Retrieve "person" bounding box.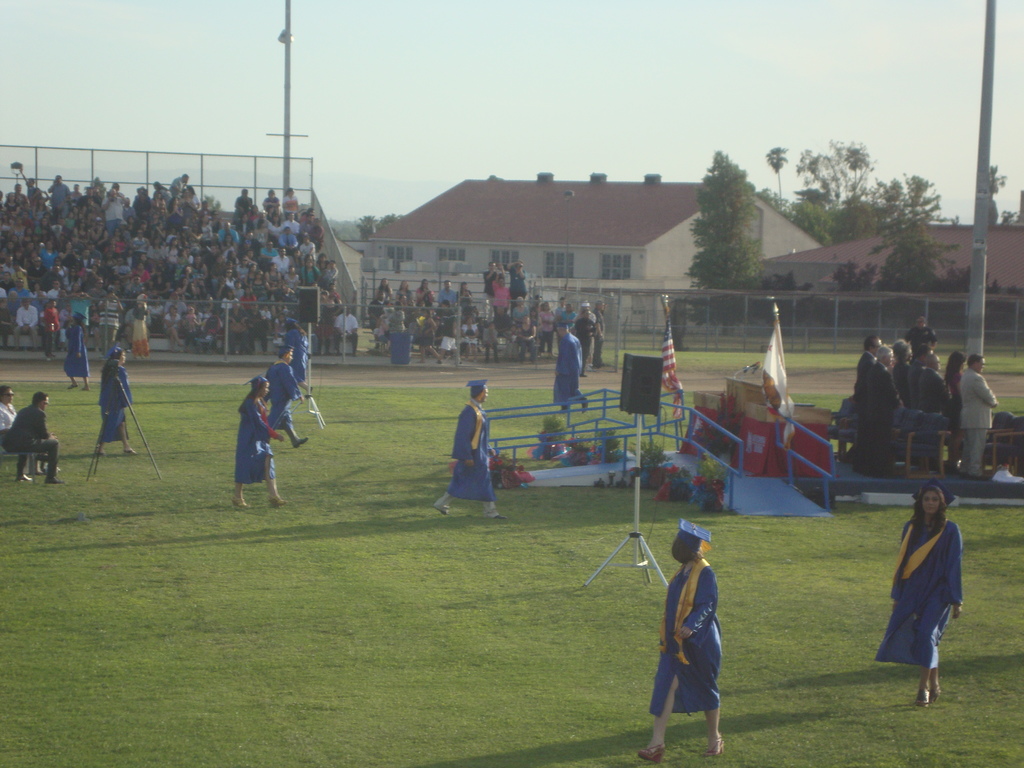
Bounding box: rect(871, 481, 964, 706).
